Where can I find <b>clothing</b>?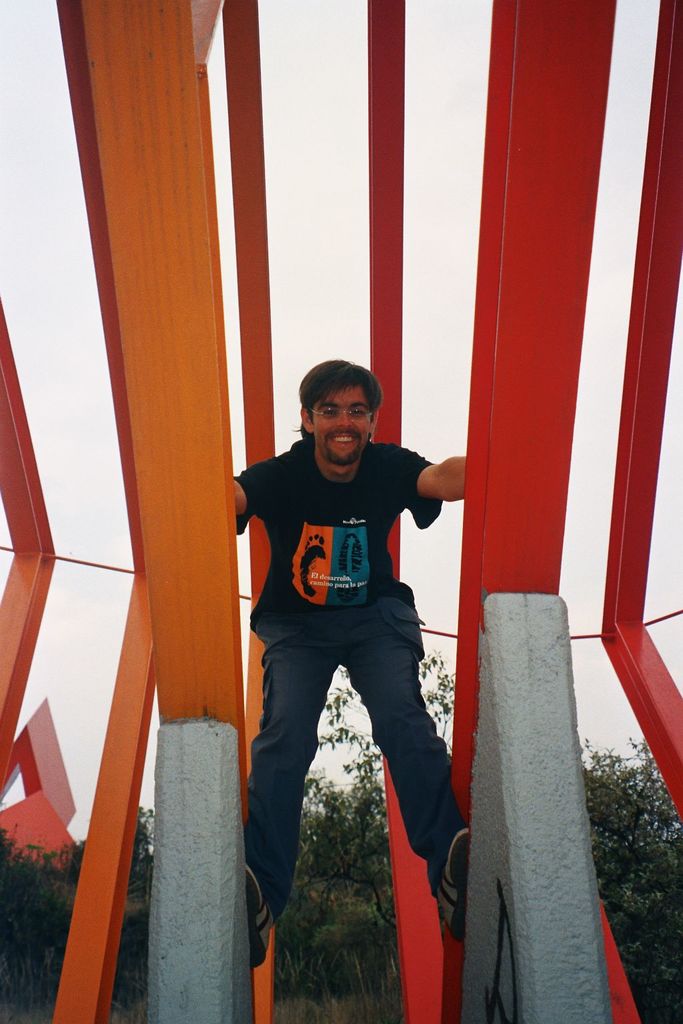
You can find it at x1=237, y1=437, x2=472, y2=927.
